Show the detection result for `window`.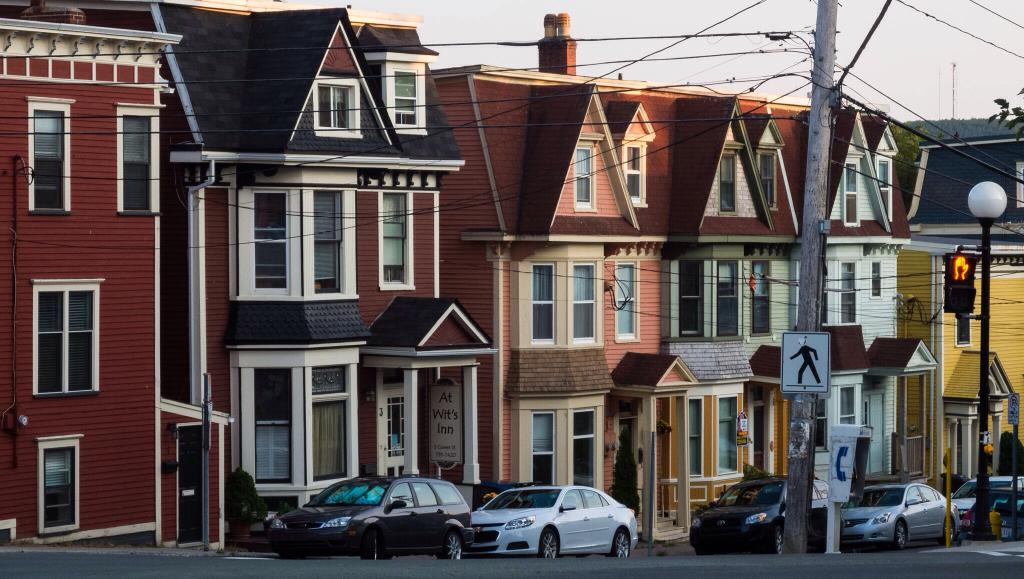
region(680, 259, 708, 340).
